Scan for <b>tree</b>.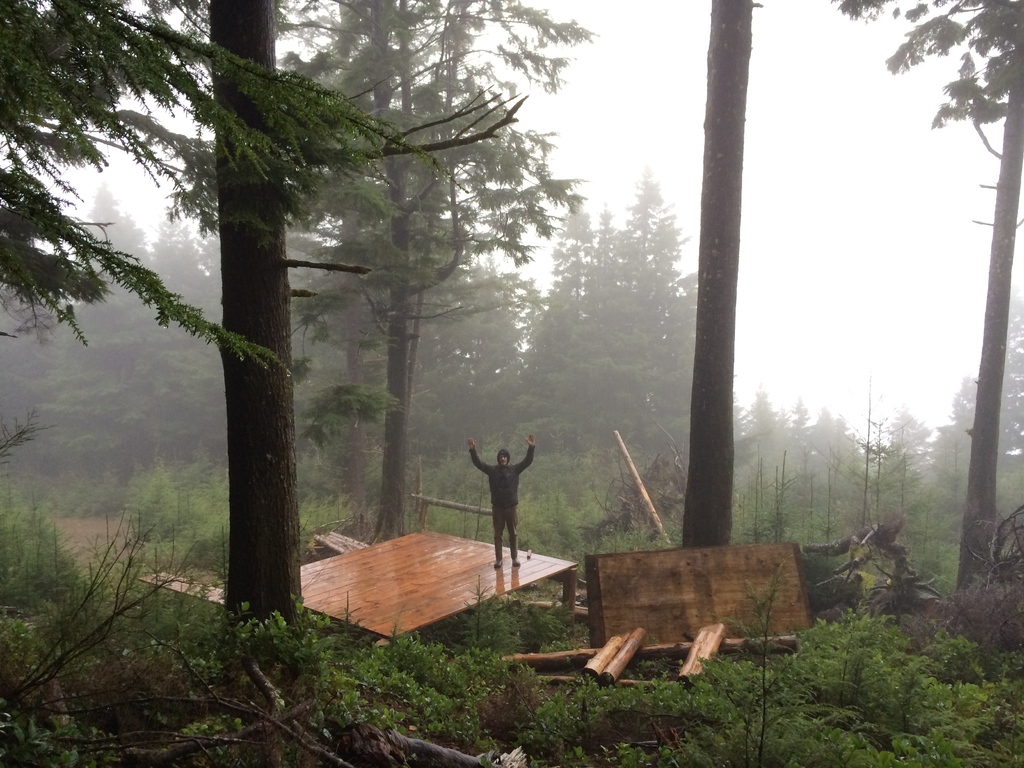
Scan result: [x1=198, y1=0, x2=317, y2=684].
